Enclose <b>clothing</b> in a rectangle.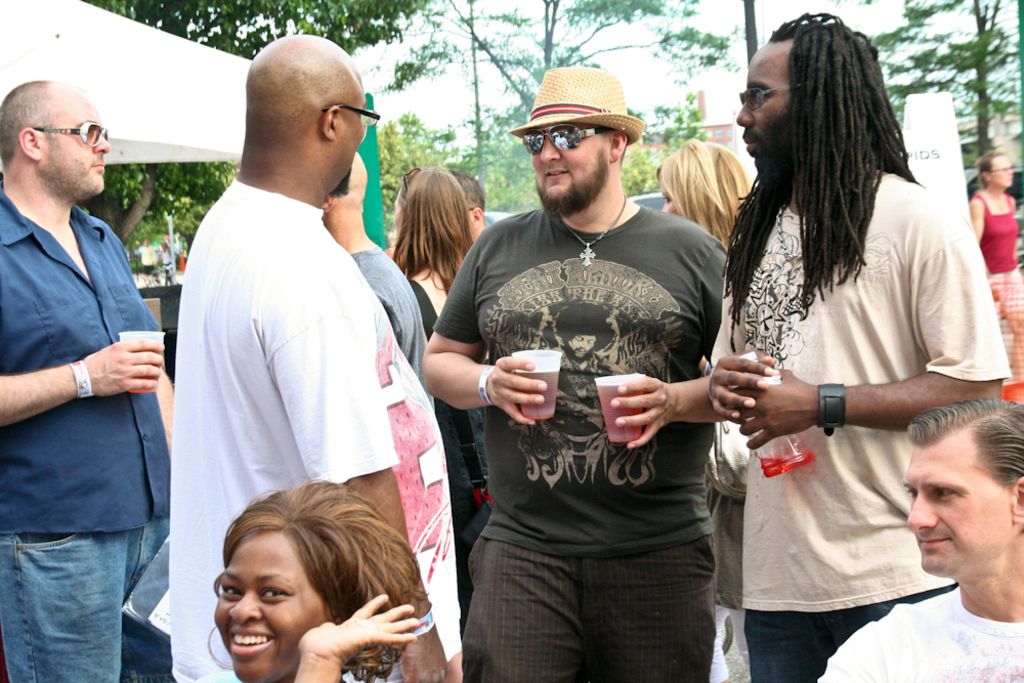
crop(452, 143, 750, 669).
